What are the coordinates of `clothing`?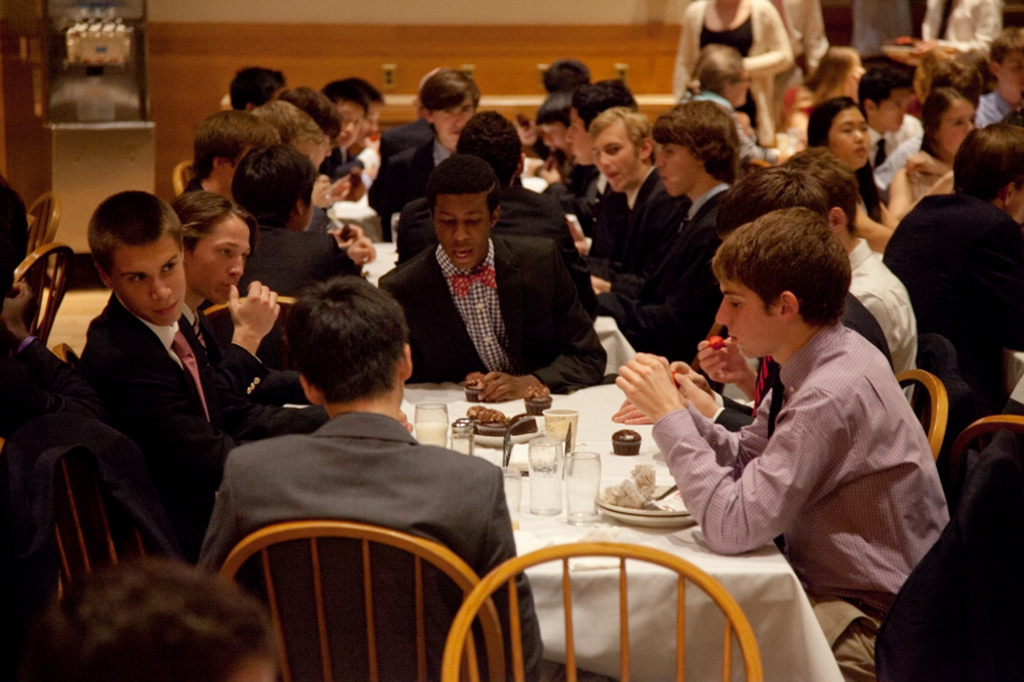
region(719, 235, 921, 418).
